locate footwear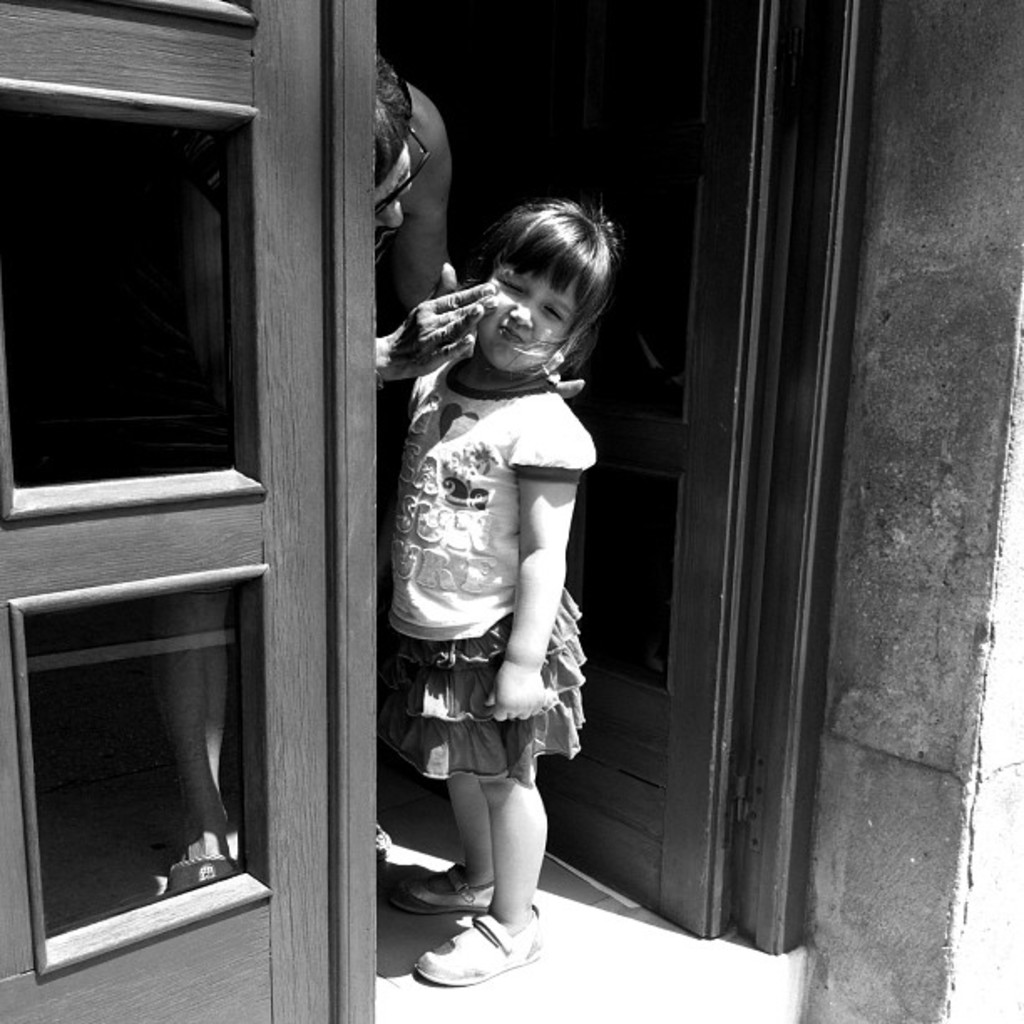
Rect(164, 853, 239, 893)
